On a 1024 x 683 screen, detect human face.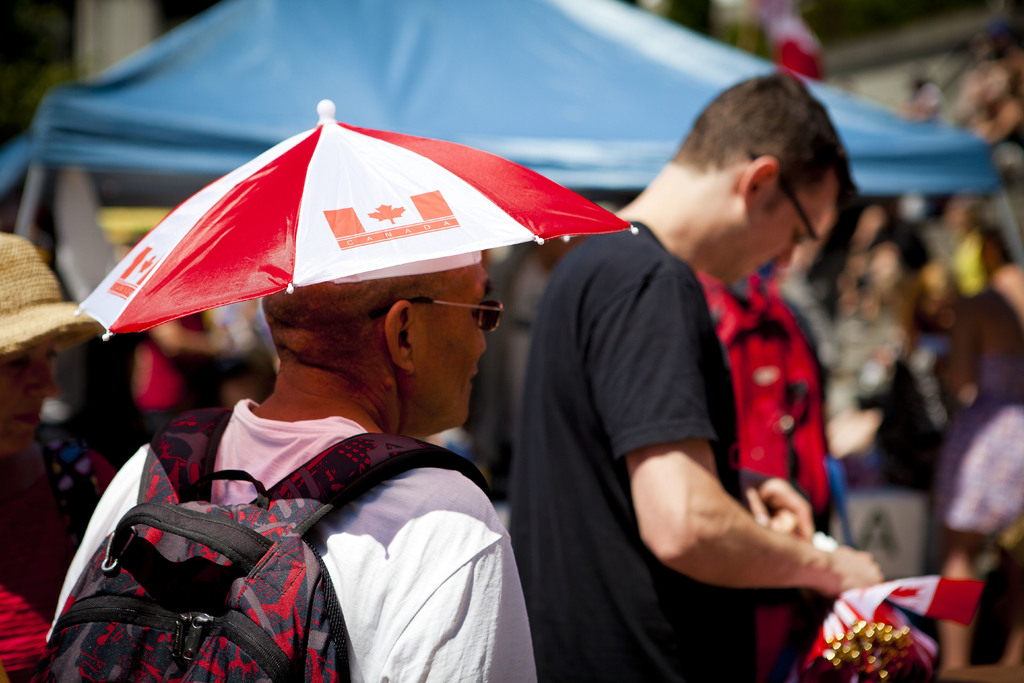
l=0, t=330, r=70, b=452.
